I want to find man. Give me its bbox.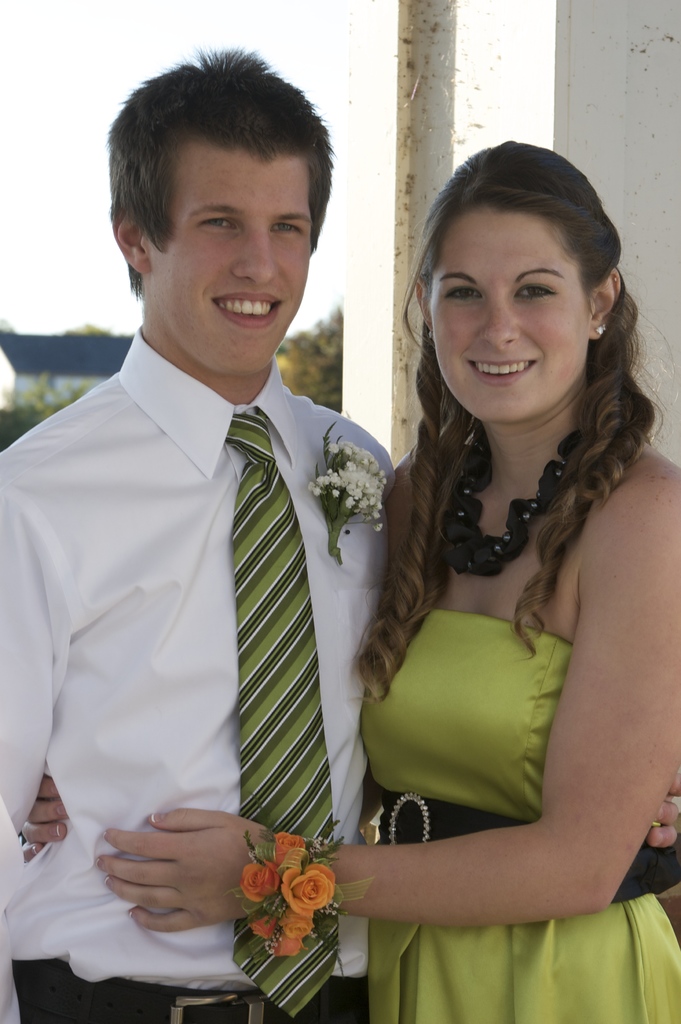
pyautogui.locateOnScreen(0, 51, 680, 1023).
